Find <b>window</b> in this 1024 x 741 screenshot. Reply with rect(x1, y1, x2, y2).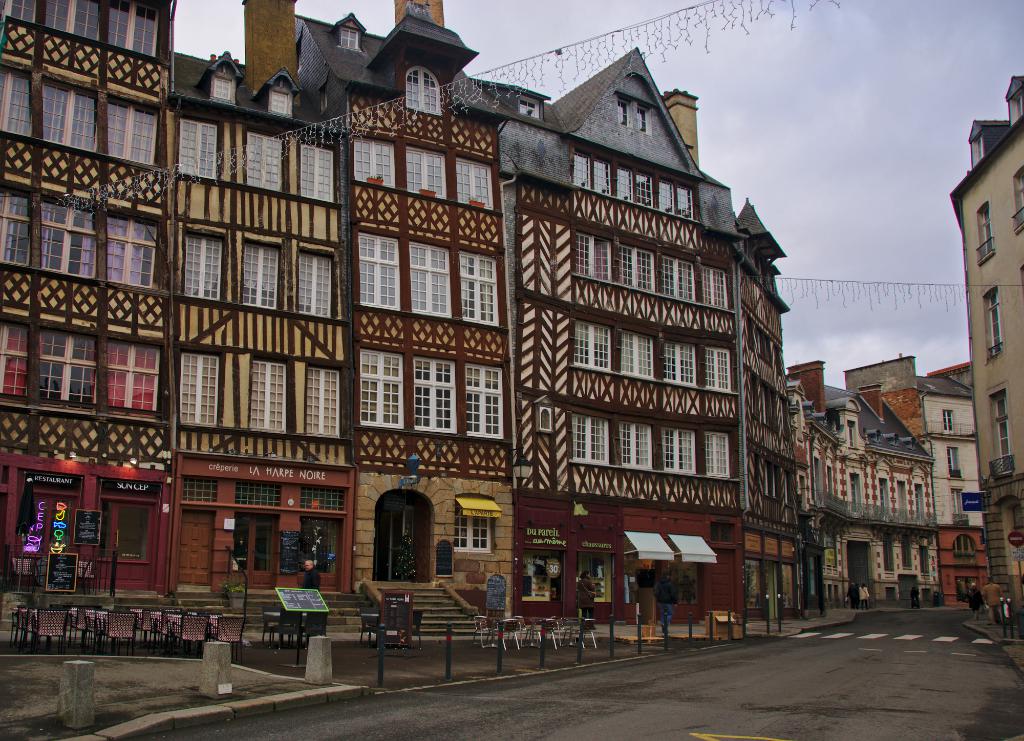
rect(300, 365, 340, 439).
